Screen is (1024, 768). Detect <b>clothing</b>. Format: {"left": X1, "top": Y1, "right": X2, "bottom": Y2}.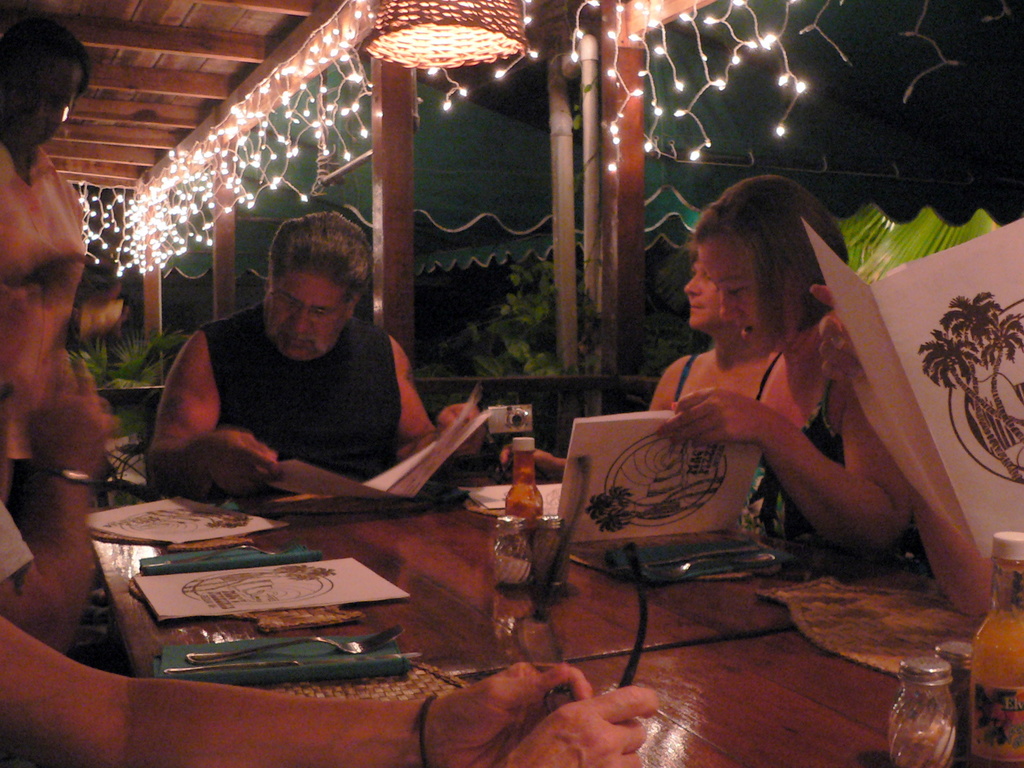
{"left": 0, "top": 506, "right": 31, "bottom": 580}.
